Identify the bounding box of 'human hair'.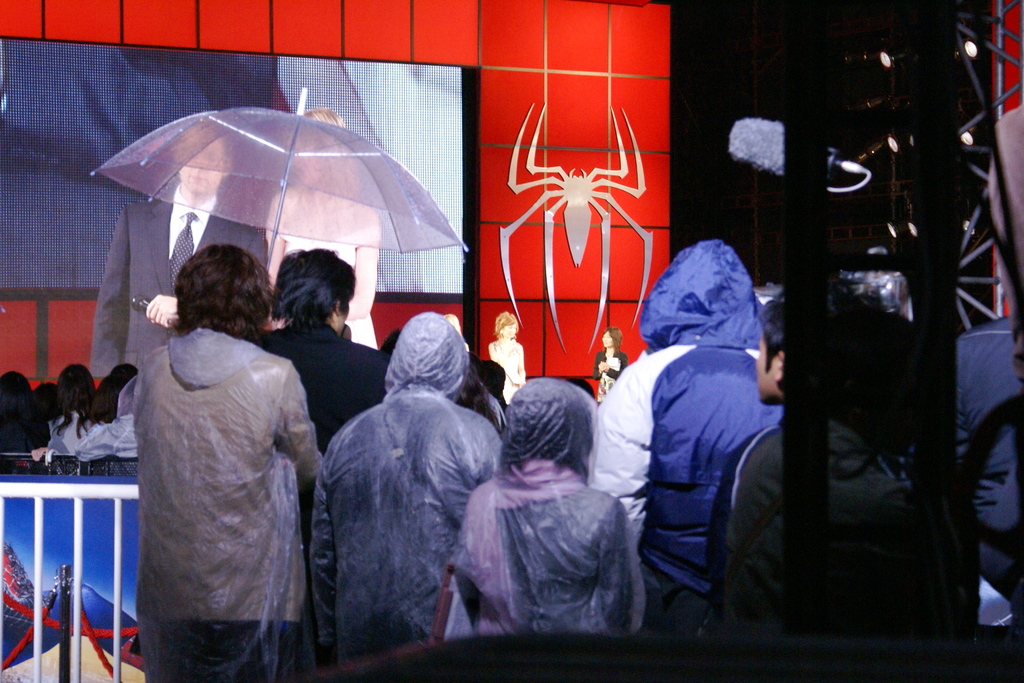
0,365,36,416.
